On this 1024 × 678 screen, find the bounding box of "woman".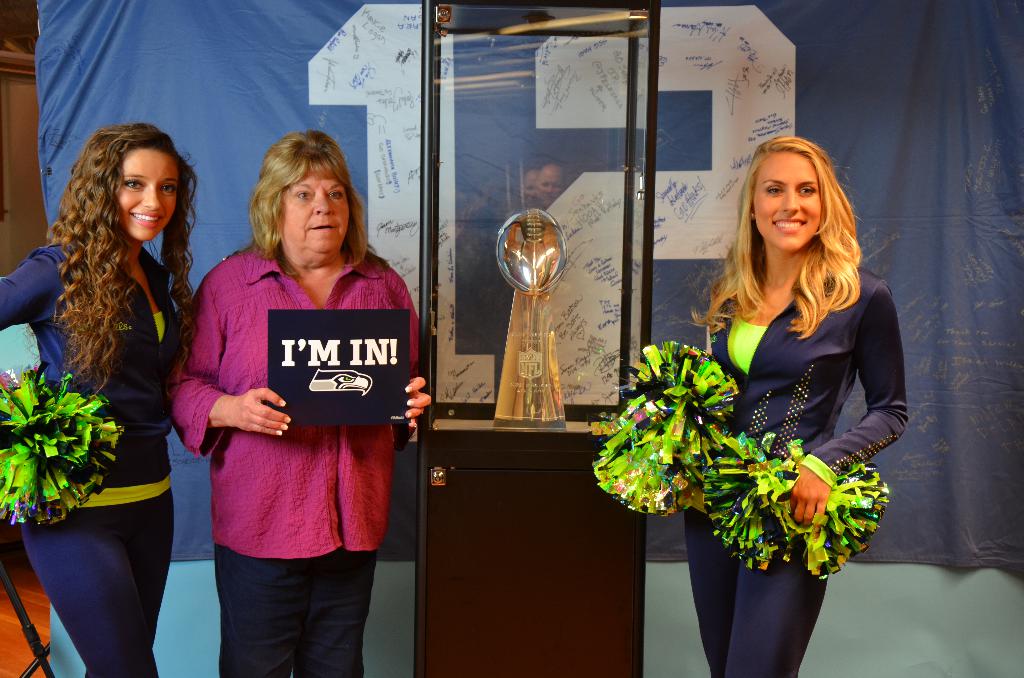
Bounding box: locate(170, 127, 437, 674).
